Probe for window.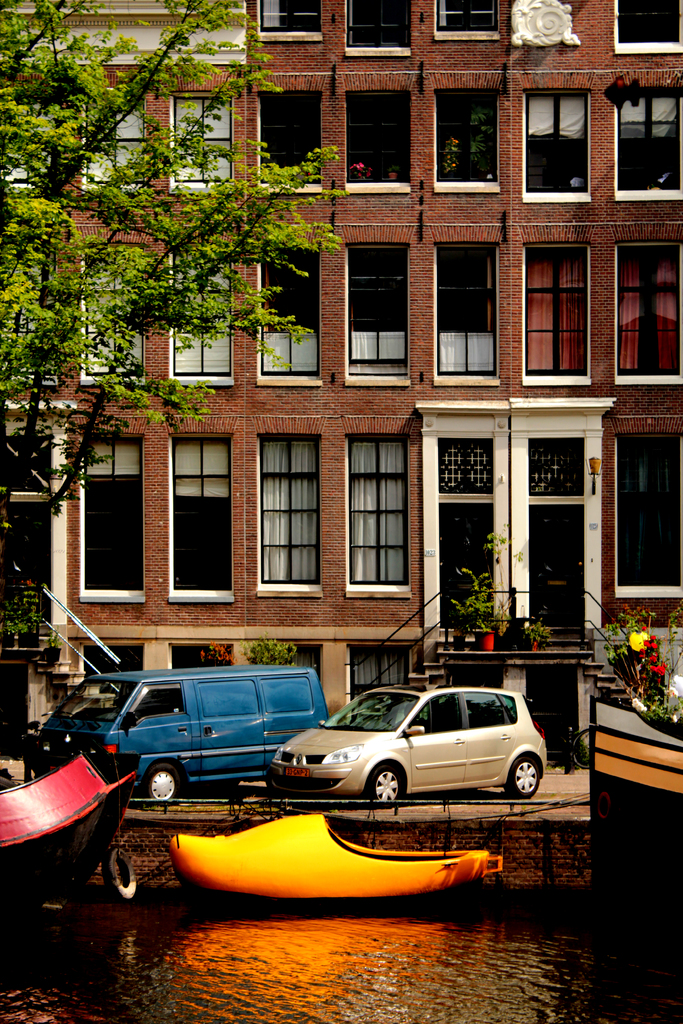
Probe result: locate(166, 250, 227, 383).
